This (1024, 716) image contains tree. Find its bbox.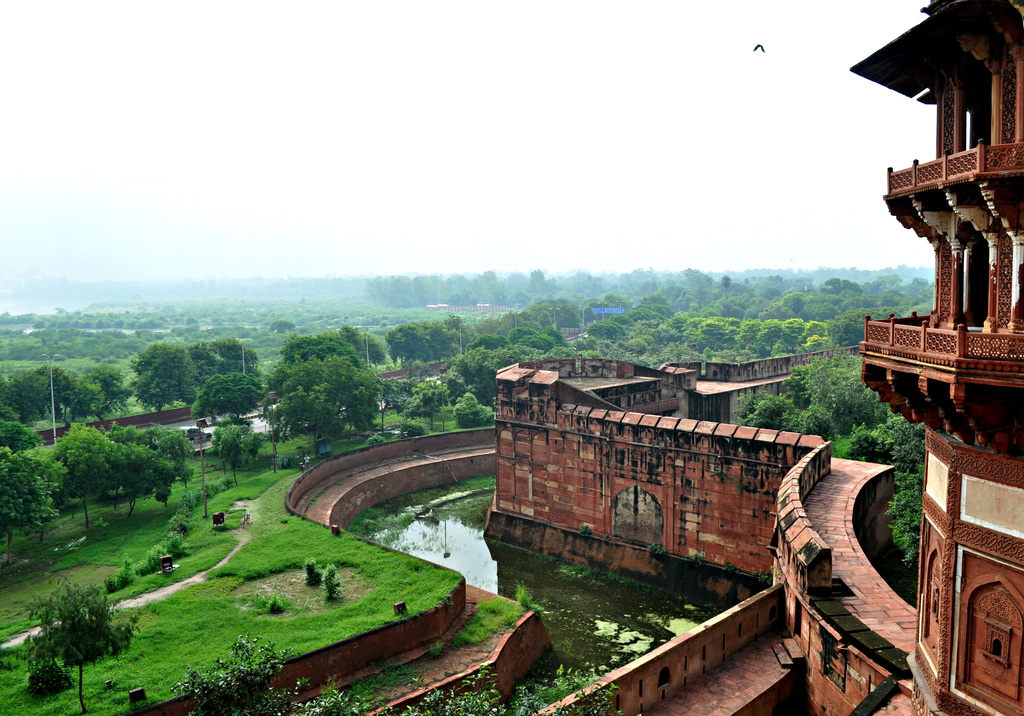
rect(399, 657, 620, 715).
